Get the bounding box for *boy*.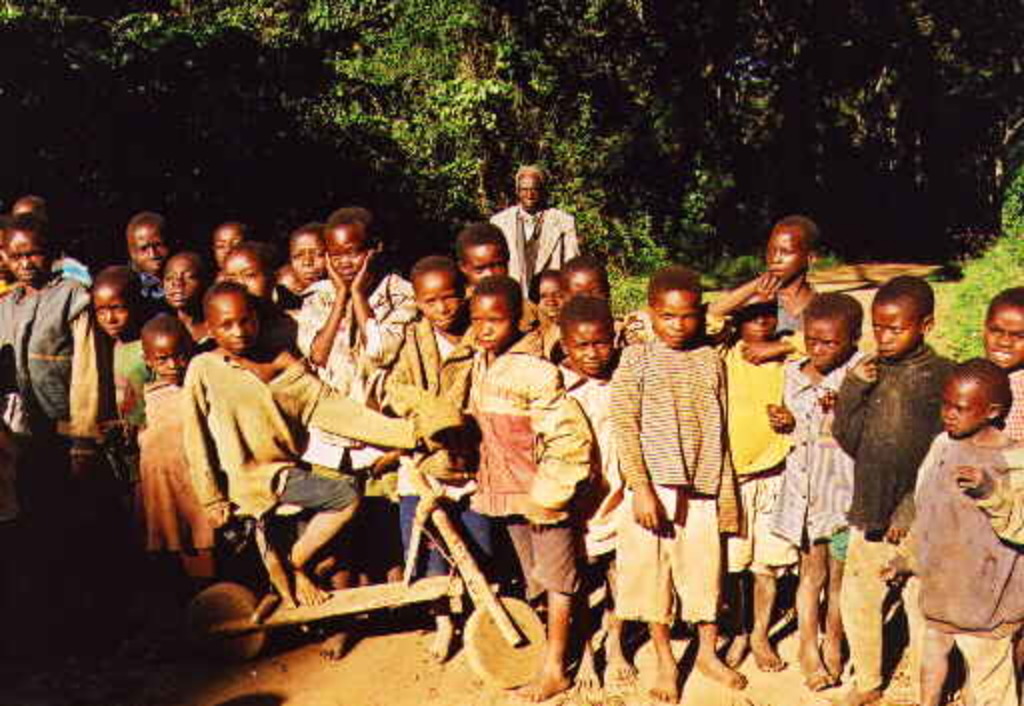
crop(290, 208, 420, 658).
